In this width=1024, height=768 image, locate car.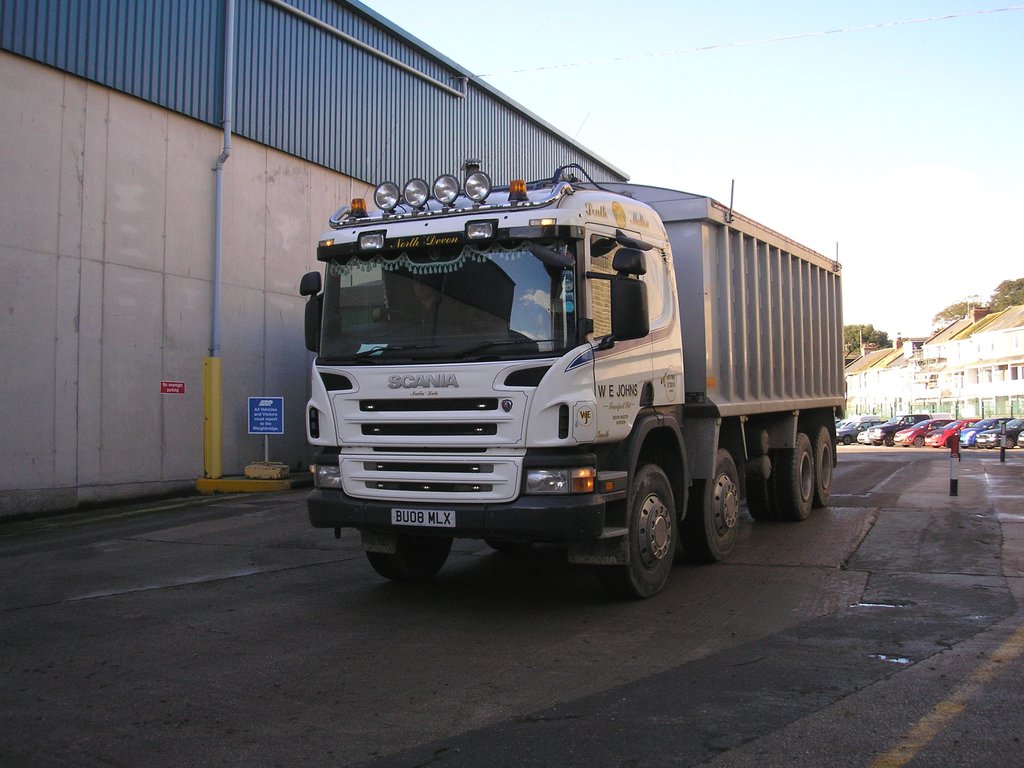
Bounding box: bbox=(963, 421, 1012, 447).
